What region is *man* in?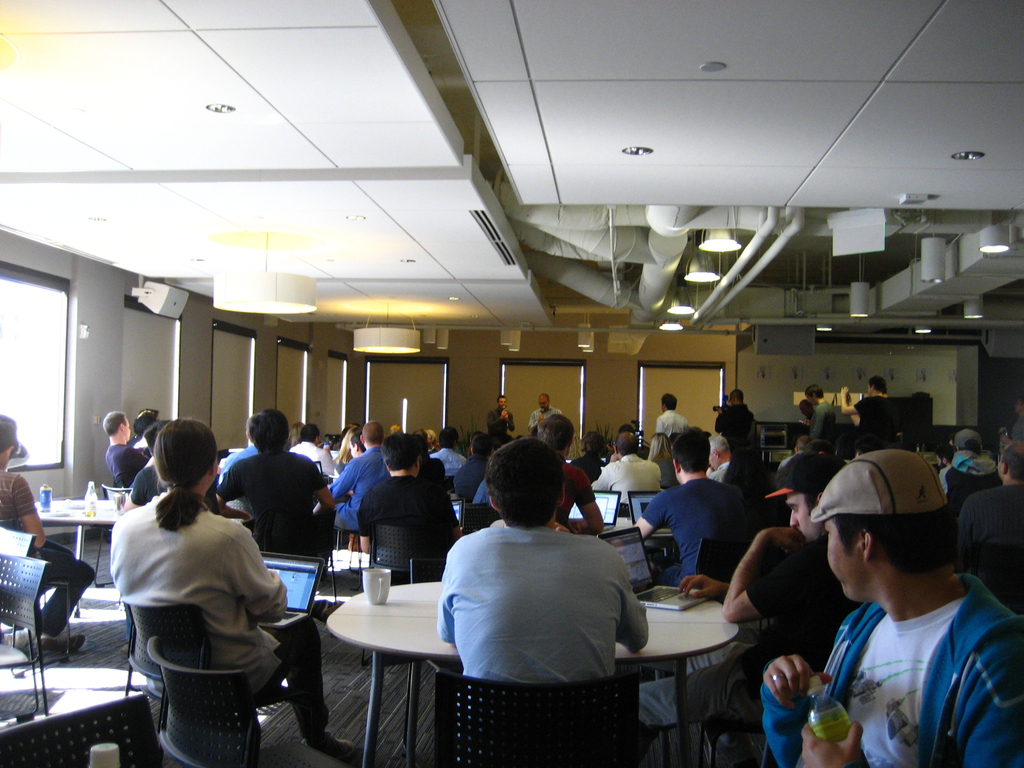
select_region(755, 453, 1021, 767).
